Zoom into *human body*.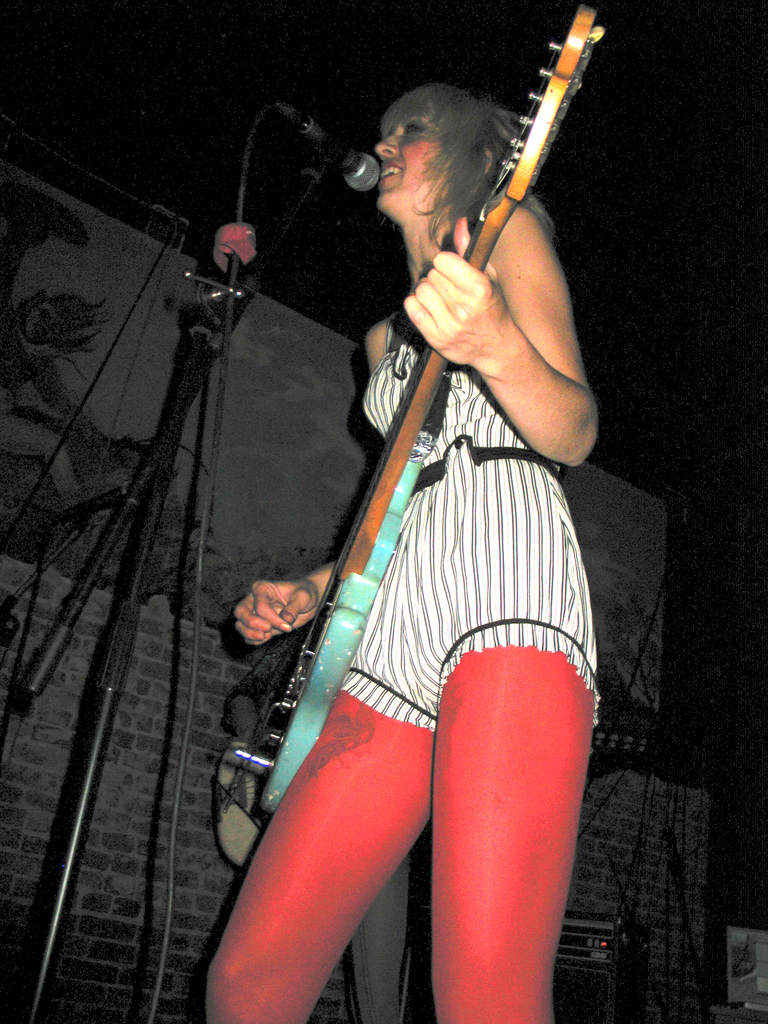
Zoom target: box=[196, 0, 602, 1008].
